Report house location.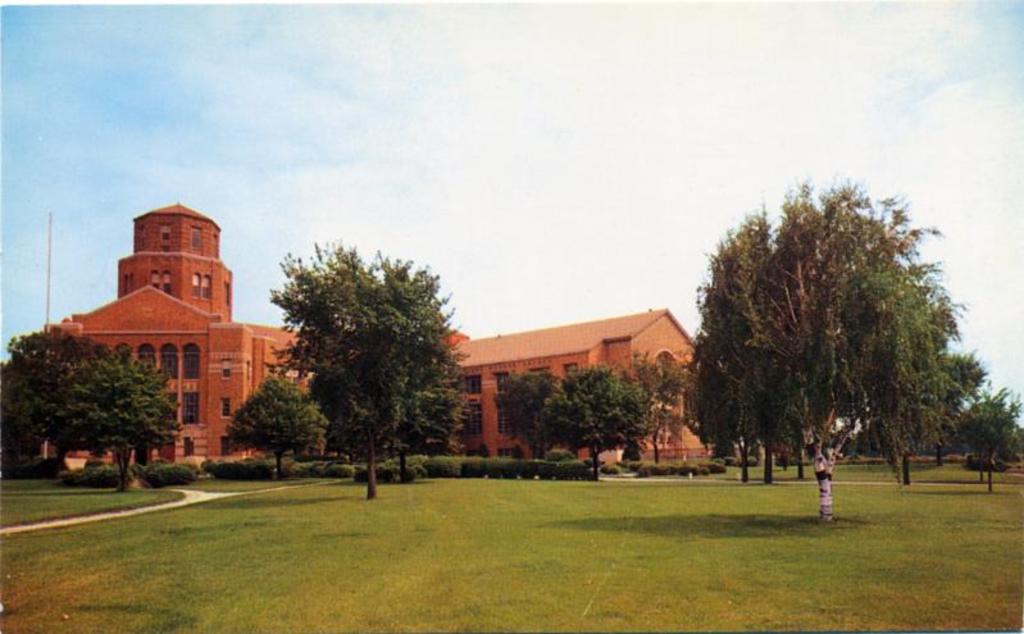
Report: locate(24, 175, 354, 500).
